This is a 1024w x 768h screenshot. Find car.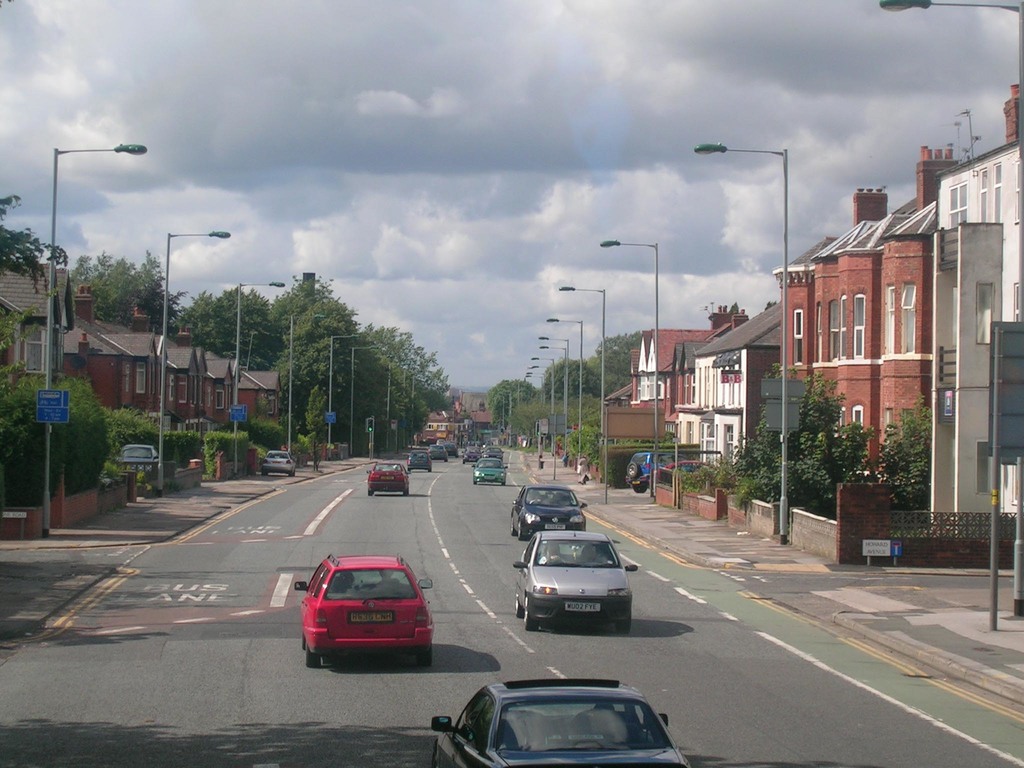
Bounding box: (left=437, top=445, right=461, bottom=461).
